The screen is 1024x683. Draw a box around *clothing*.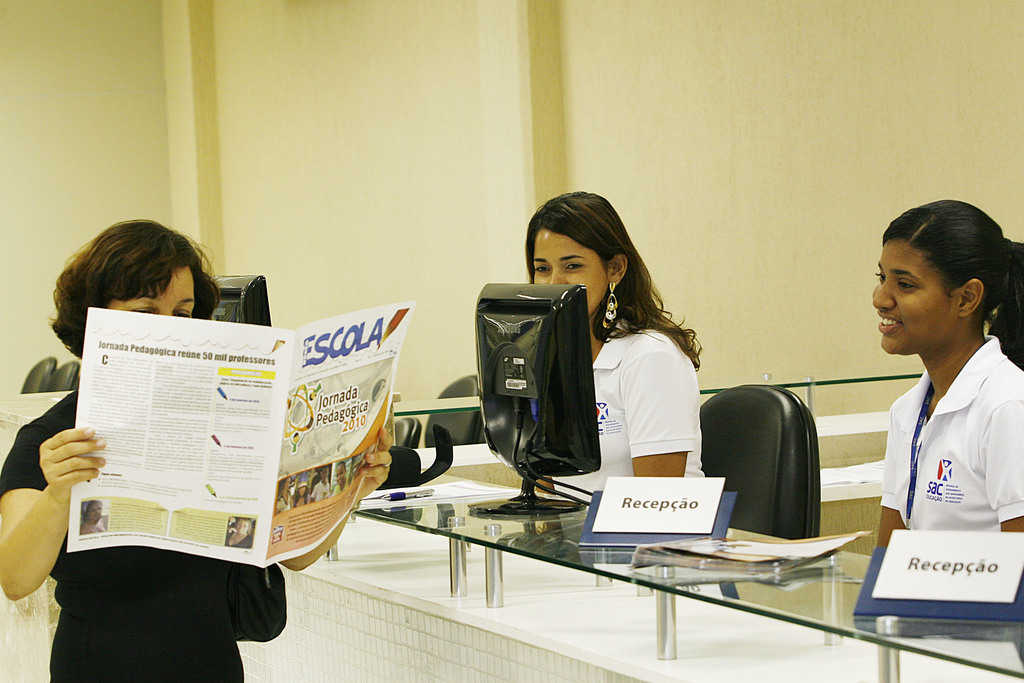
box(294, 493, 309, 506).
